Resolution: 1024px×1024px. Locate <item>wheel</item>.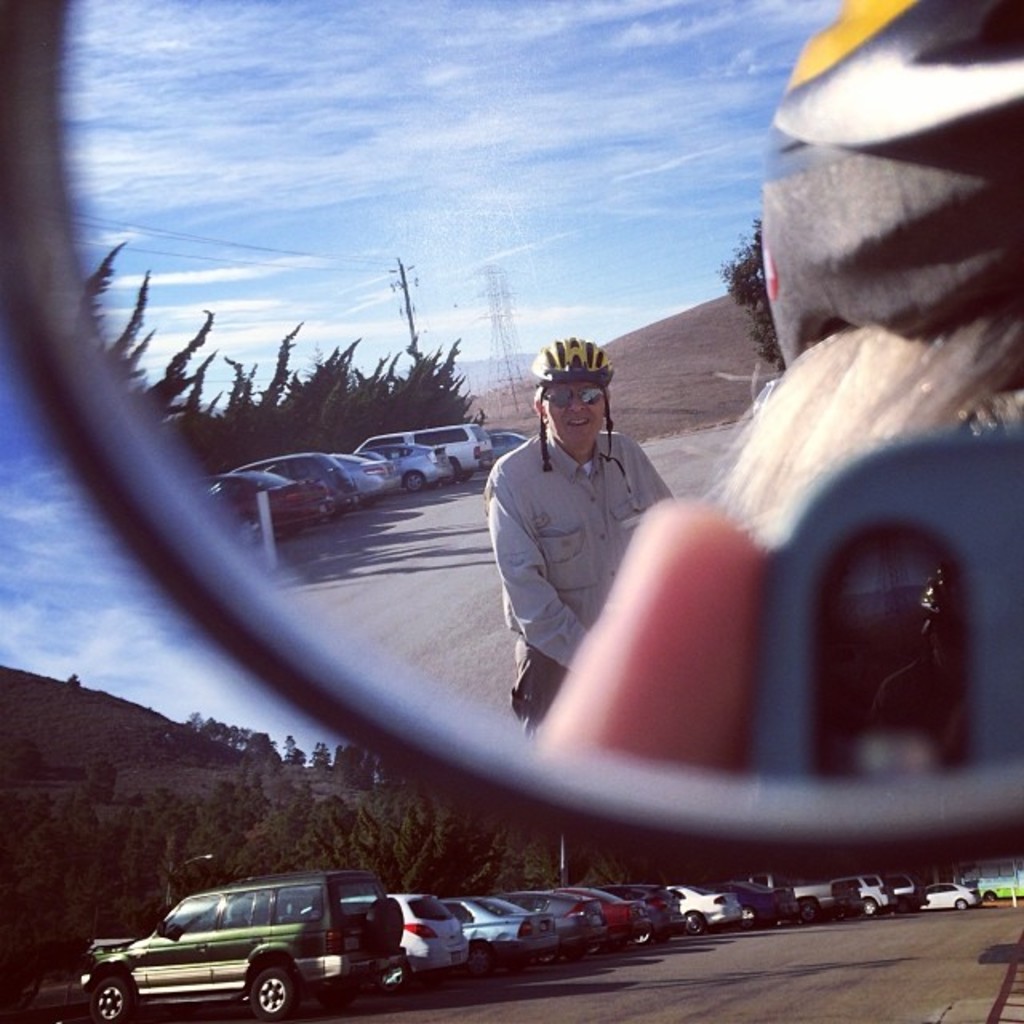
630, 931, 654, 944.
